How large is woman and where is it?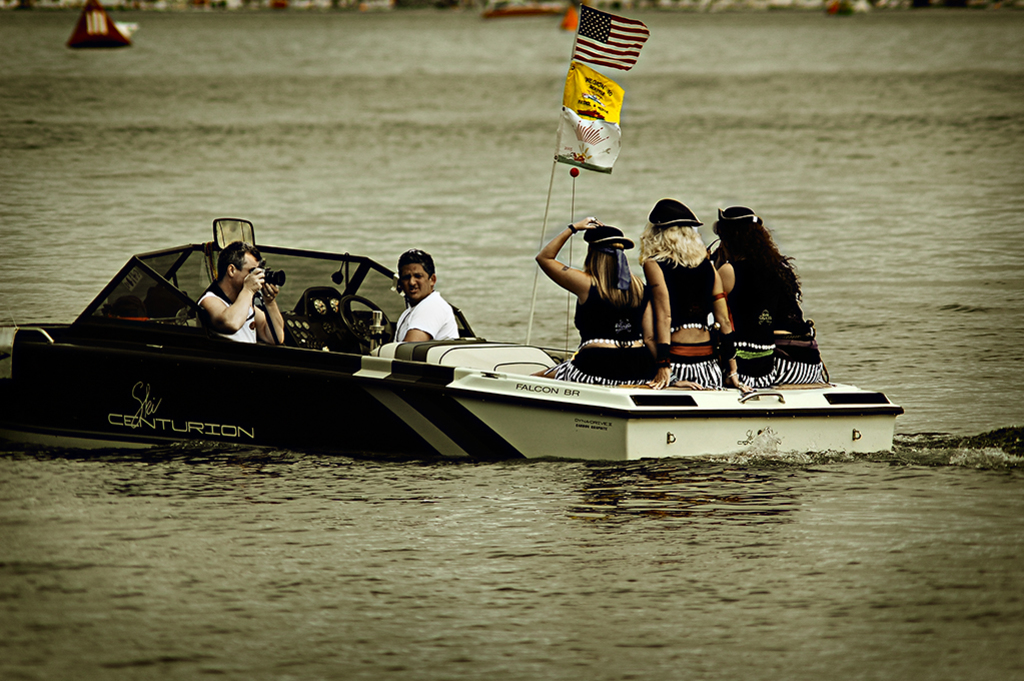
Bounding box: x1=632 y1=197 x2=727 y2=386.
